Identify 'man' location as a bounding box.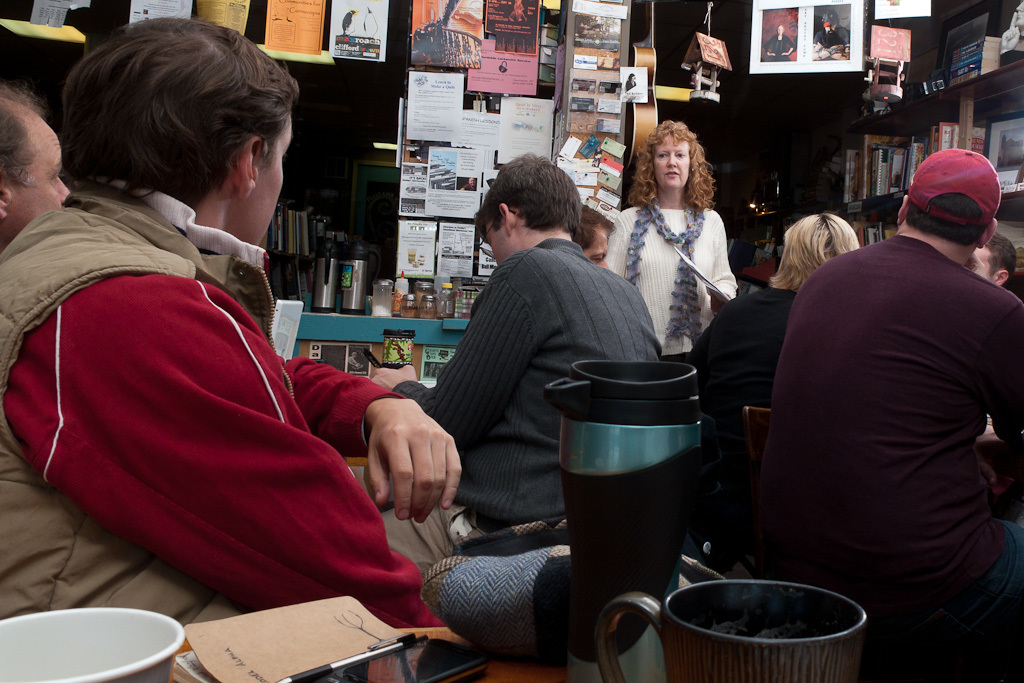
rect(0, 16, 464, 682).
